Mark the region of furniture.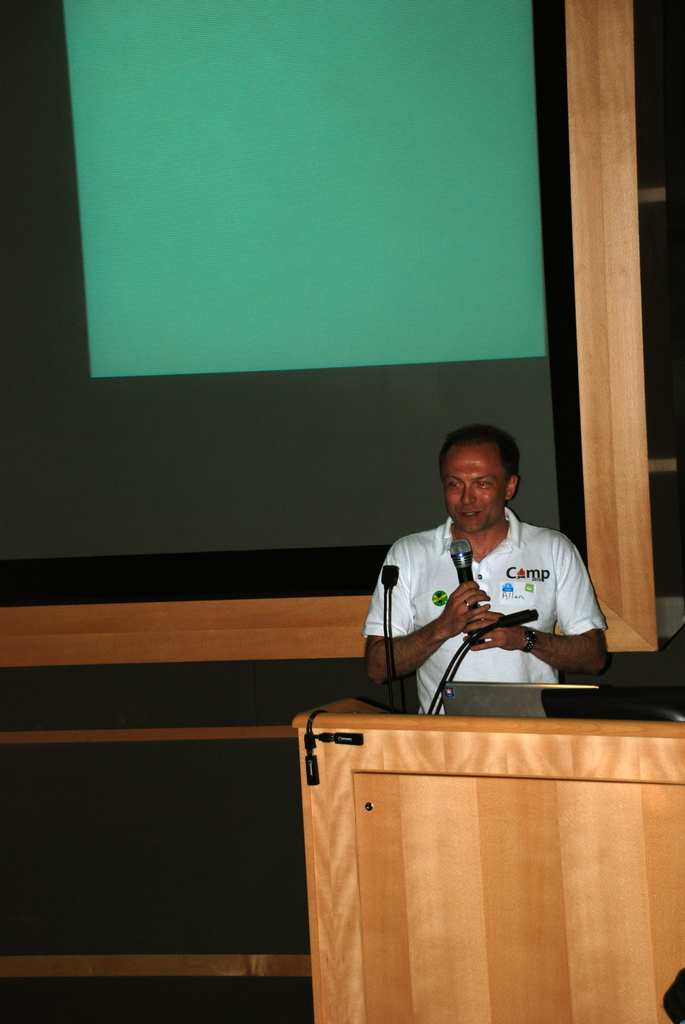
Region: left=296, top=696, right=684, bottom=1023.
